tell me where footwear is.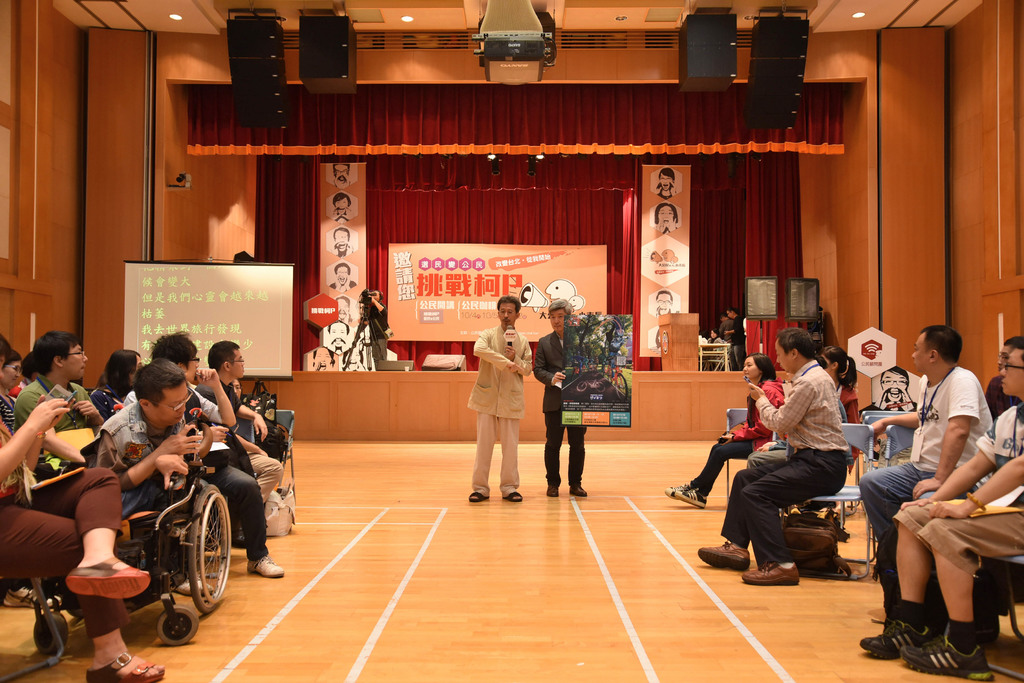
footwear is at box=[84, 656, 161, 682].
